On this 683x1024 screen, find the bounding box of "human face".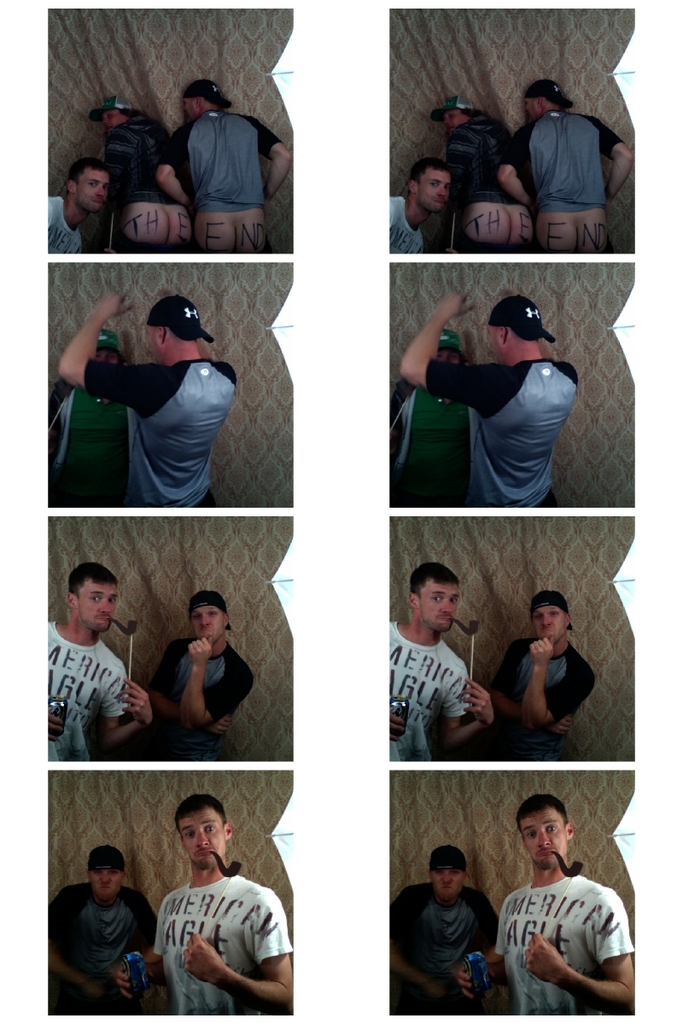
Bounding box: 77, 168, 107, 209.
